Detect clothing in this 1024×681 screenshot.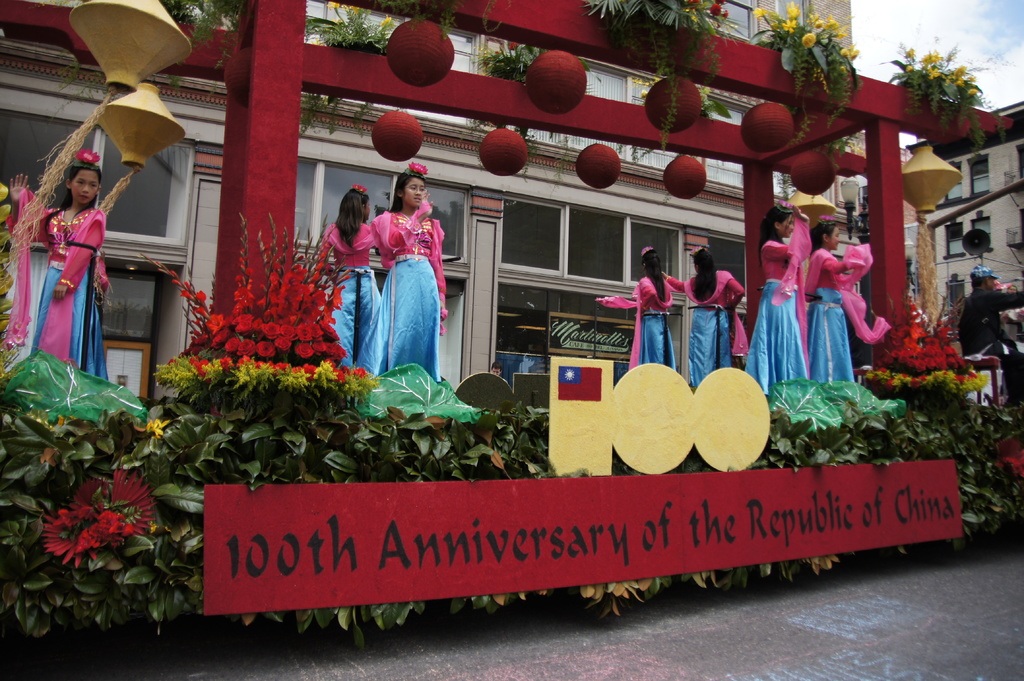
Detection: [x1=322, y1=217, x2=381, y2=365].
